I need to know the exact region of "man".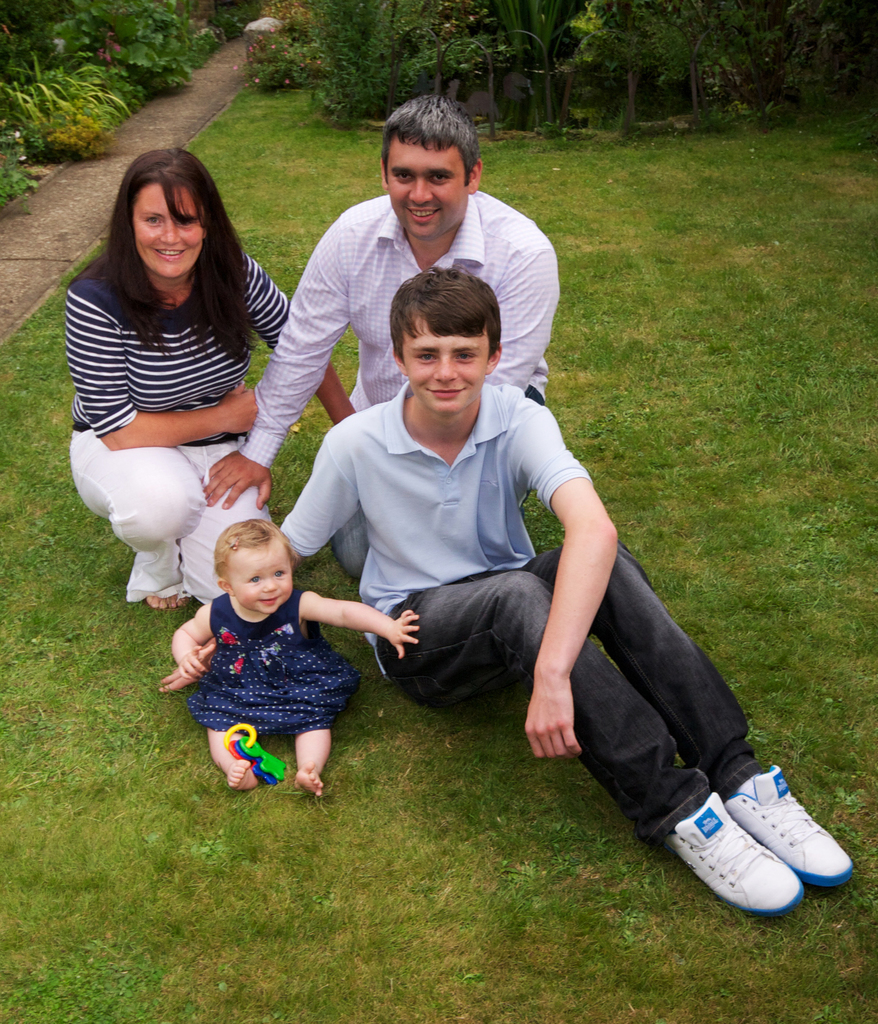
Region: 167:273:867:941.
